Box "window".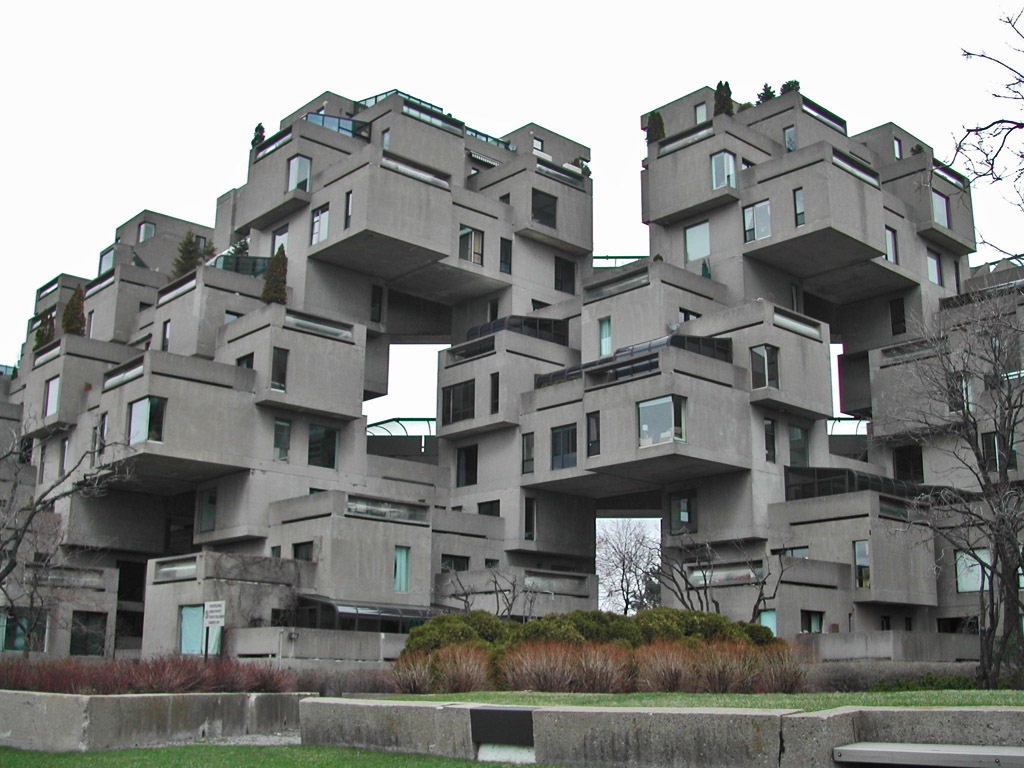
detection(284, 148, 315, 194).
